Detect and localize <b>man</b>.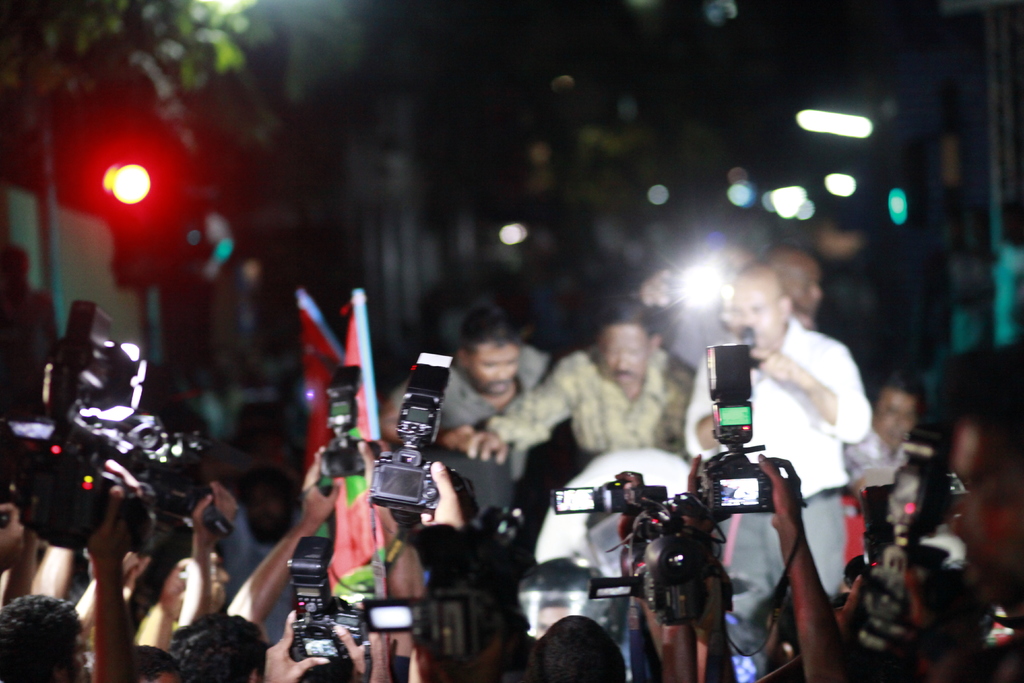
Localized at [left=167, top=609, right=351, bottom=682].
